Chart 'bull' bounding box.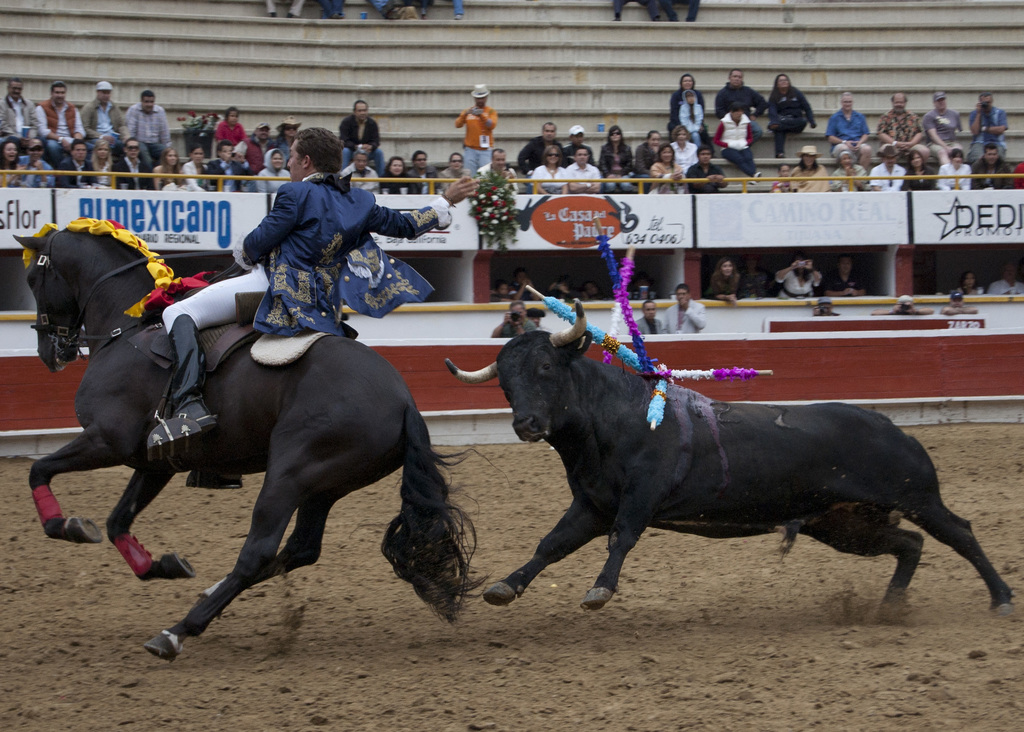
Charted: 445, 295, 1018, 627.
